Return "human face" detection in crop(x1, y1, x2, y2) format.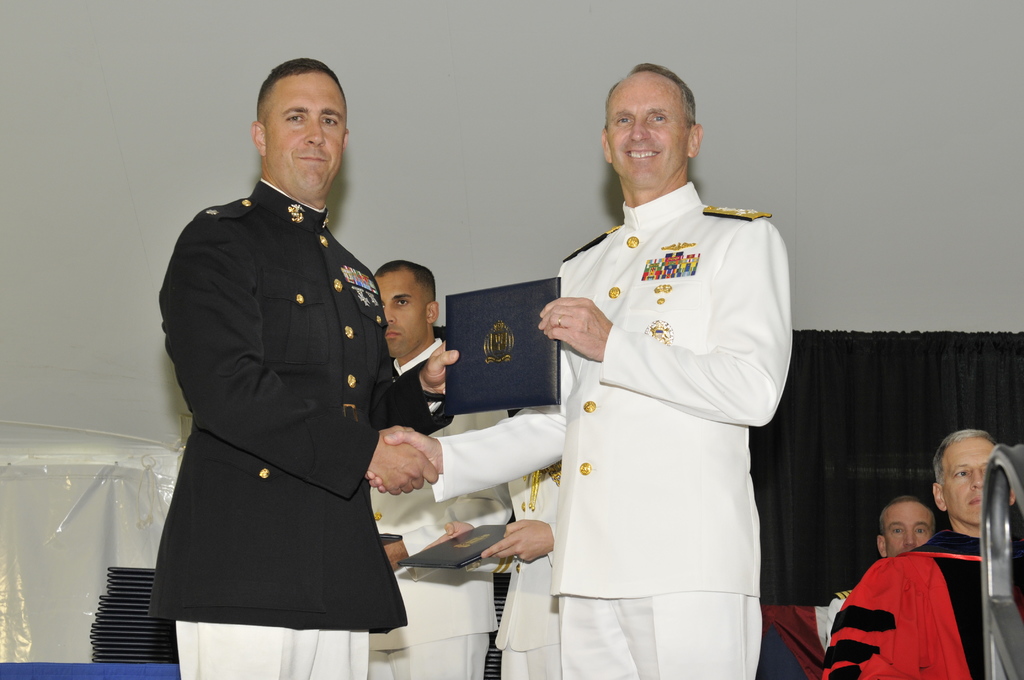
crop(369, 264, 429, 369).
